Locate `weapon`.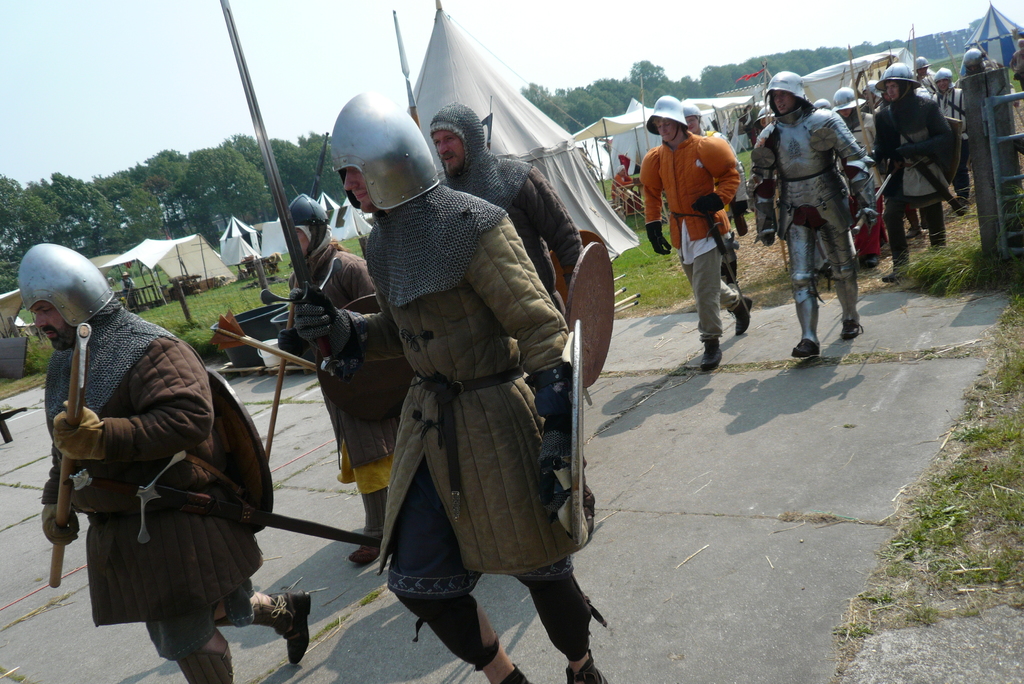
Bounding box: left=765, top=61, right=788, bottom=270.
